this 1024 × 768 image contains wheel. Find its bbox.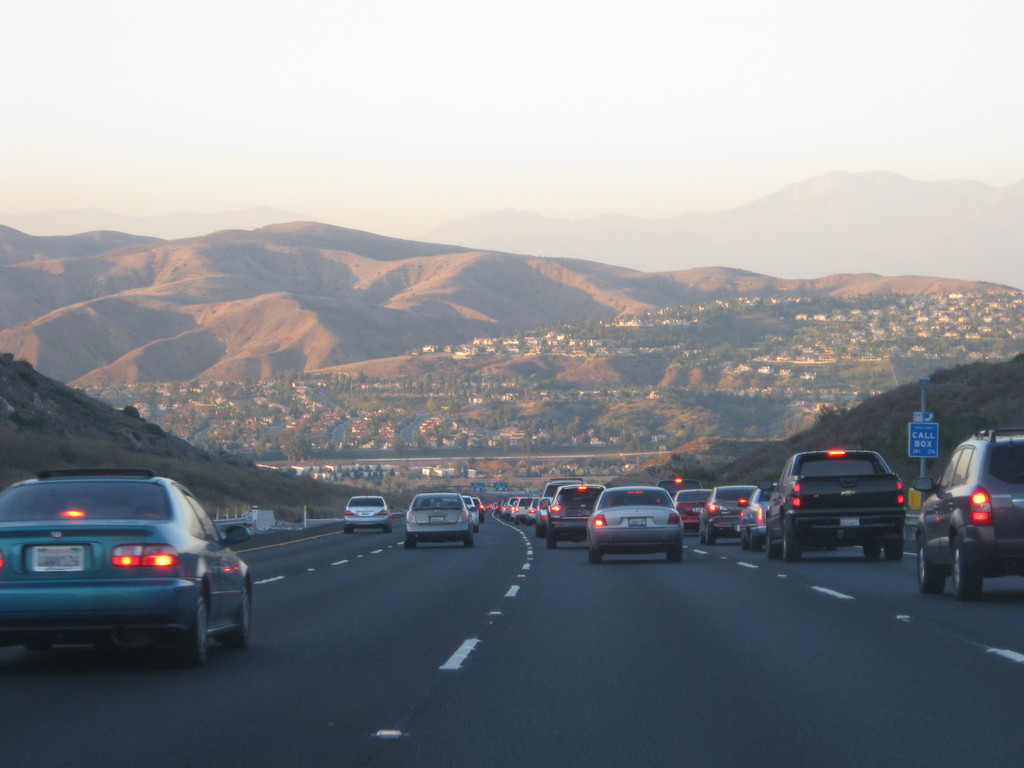
detection(781, 532, 796, 561).
